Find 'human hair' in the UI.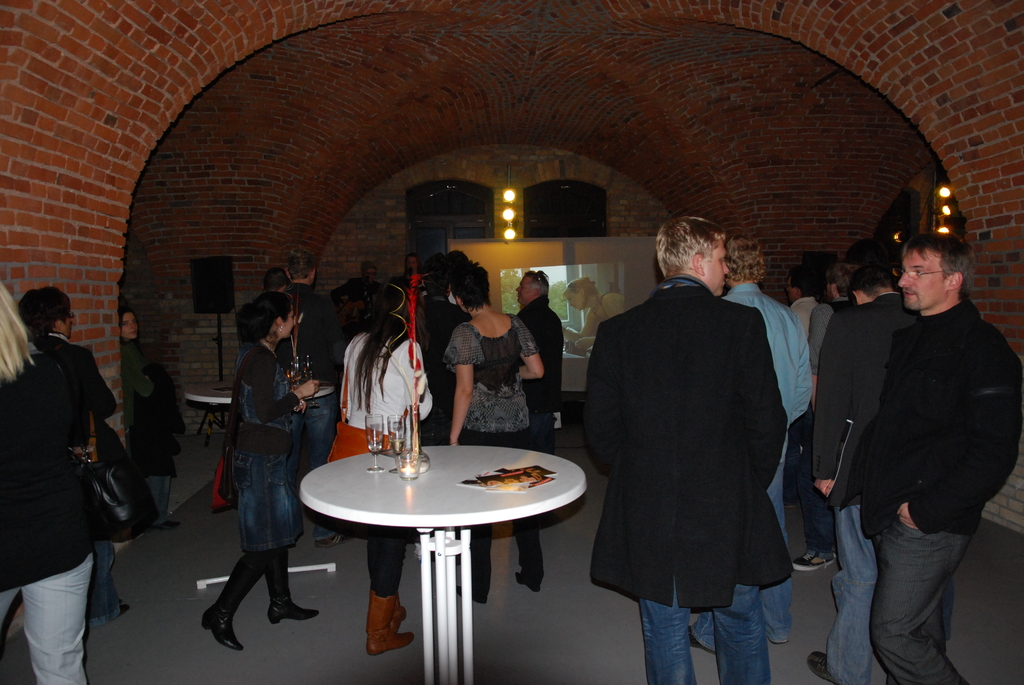
UI element at x1=352, y1=280, x2=423, y2=400.
